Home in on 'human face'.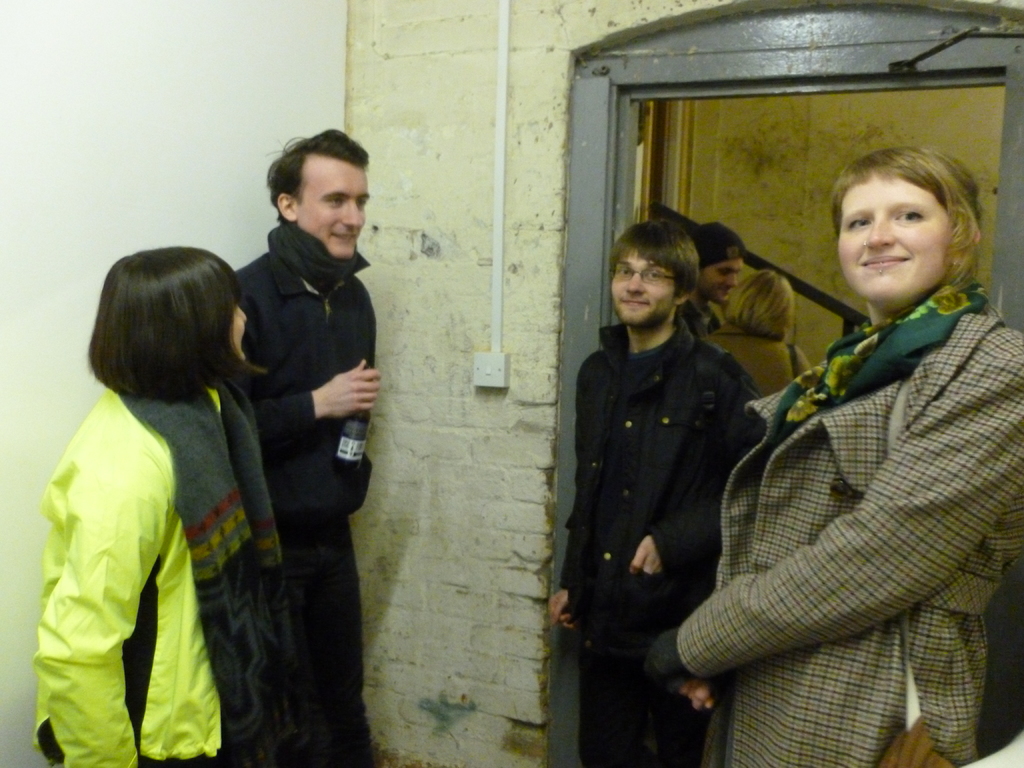
Homed in at detection(700, 257, 740, 301).
